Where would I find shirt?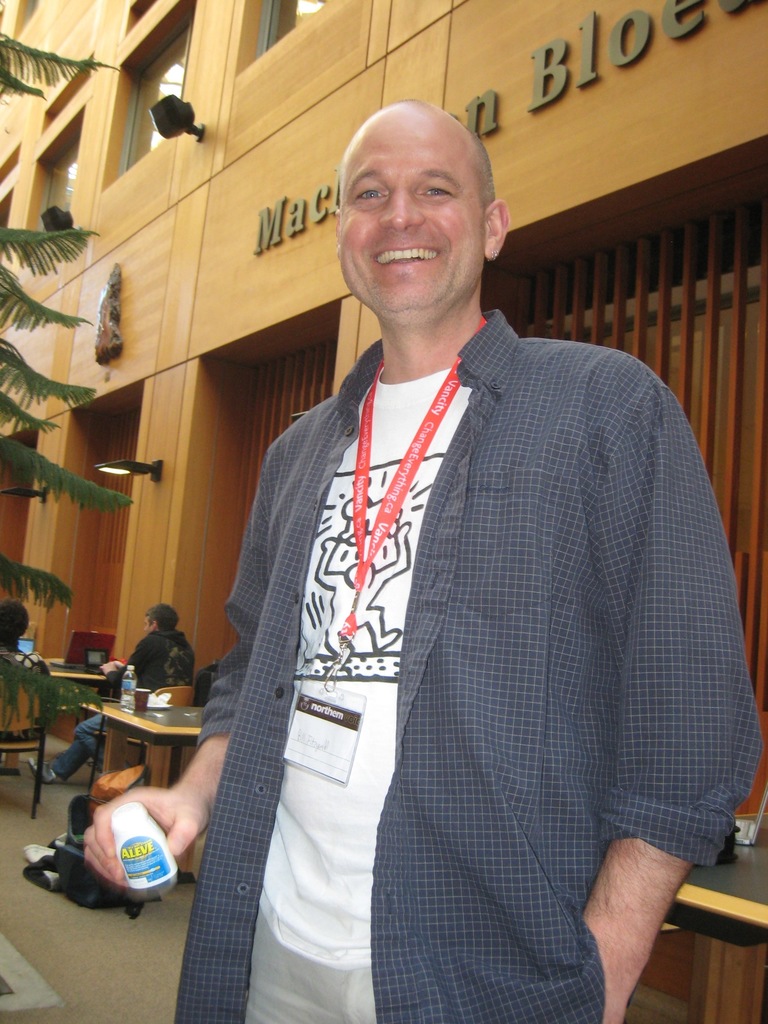
At 163, 218, 730, 979.
